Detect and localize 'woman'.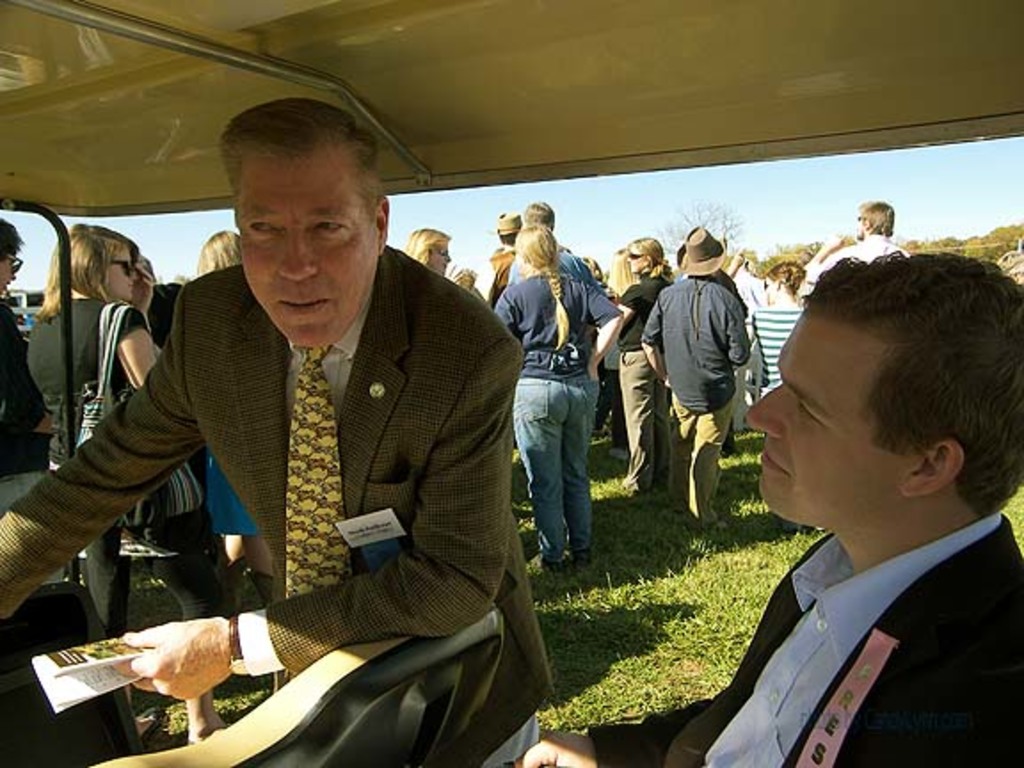
Localized at (405,226,450,272).
